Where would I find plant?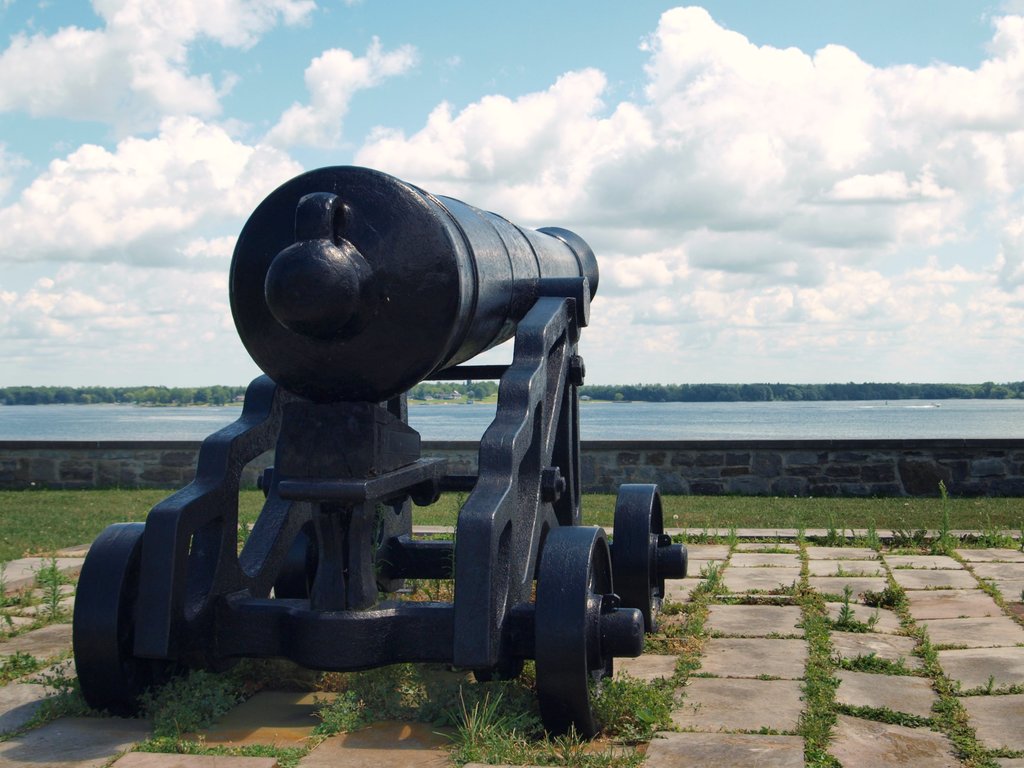
At crop(365, 655, 438, 701).
